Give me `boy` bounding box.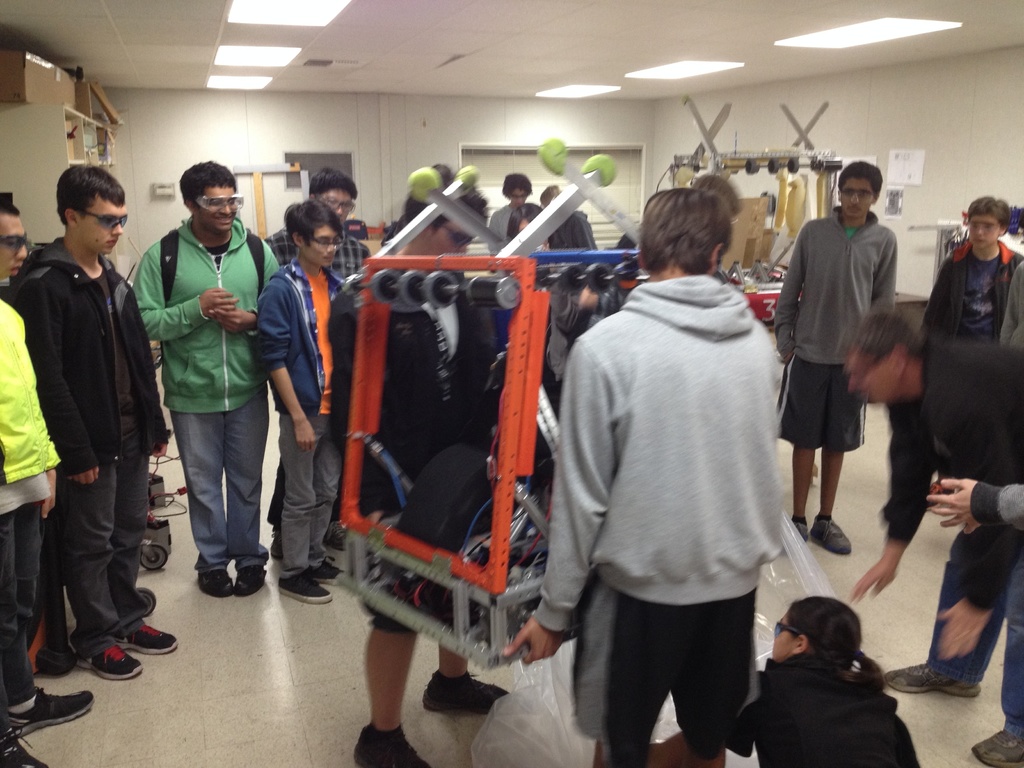
(x1=6, y1=156, x2=186, y2=693).
